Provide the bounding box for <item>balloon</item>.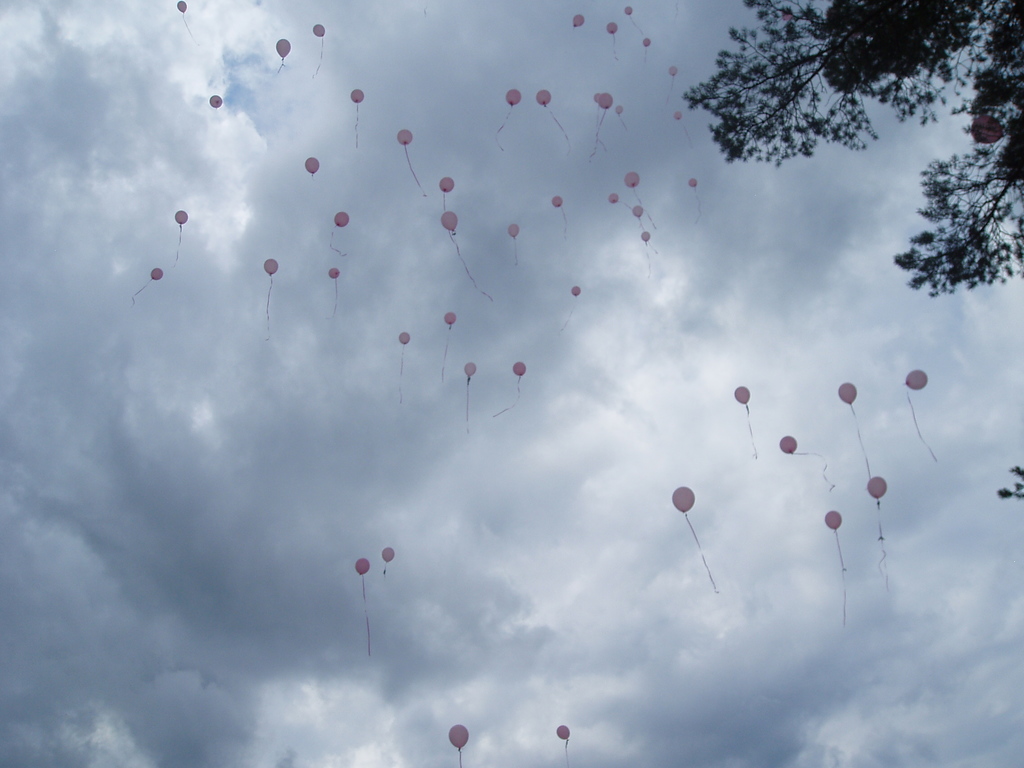
detection(593, 89, 607, 105).
